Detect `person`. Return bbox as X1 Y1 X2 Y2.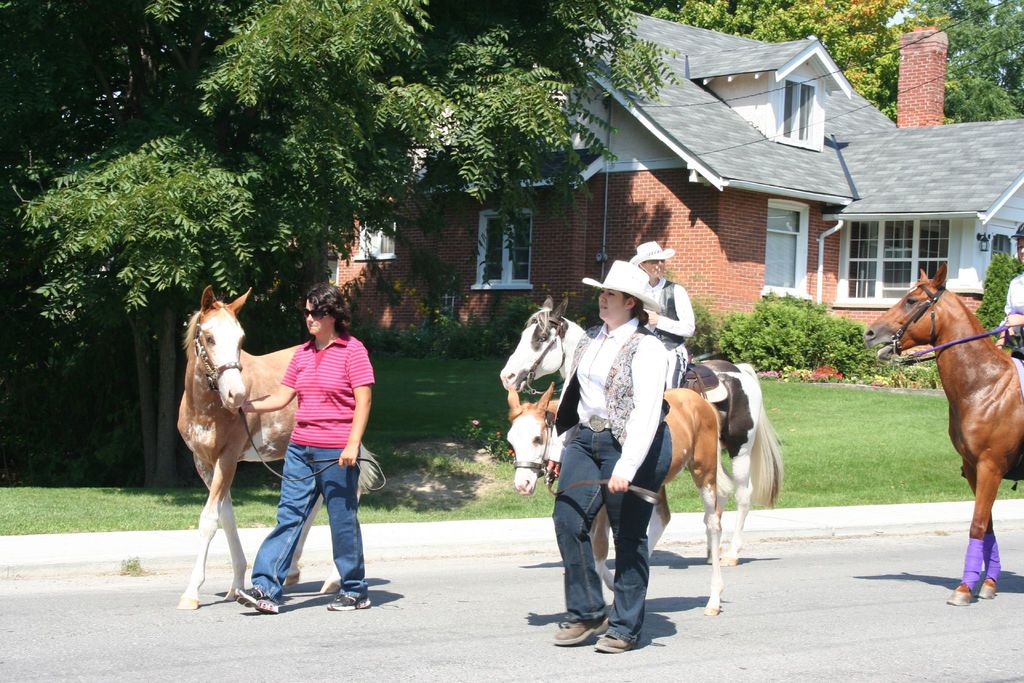
268 297 361 591.
